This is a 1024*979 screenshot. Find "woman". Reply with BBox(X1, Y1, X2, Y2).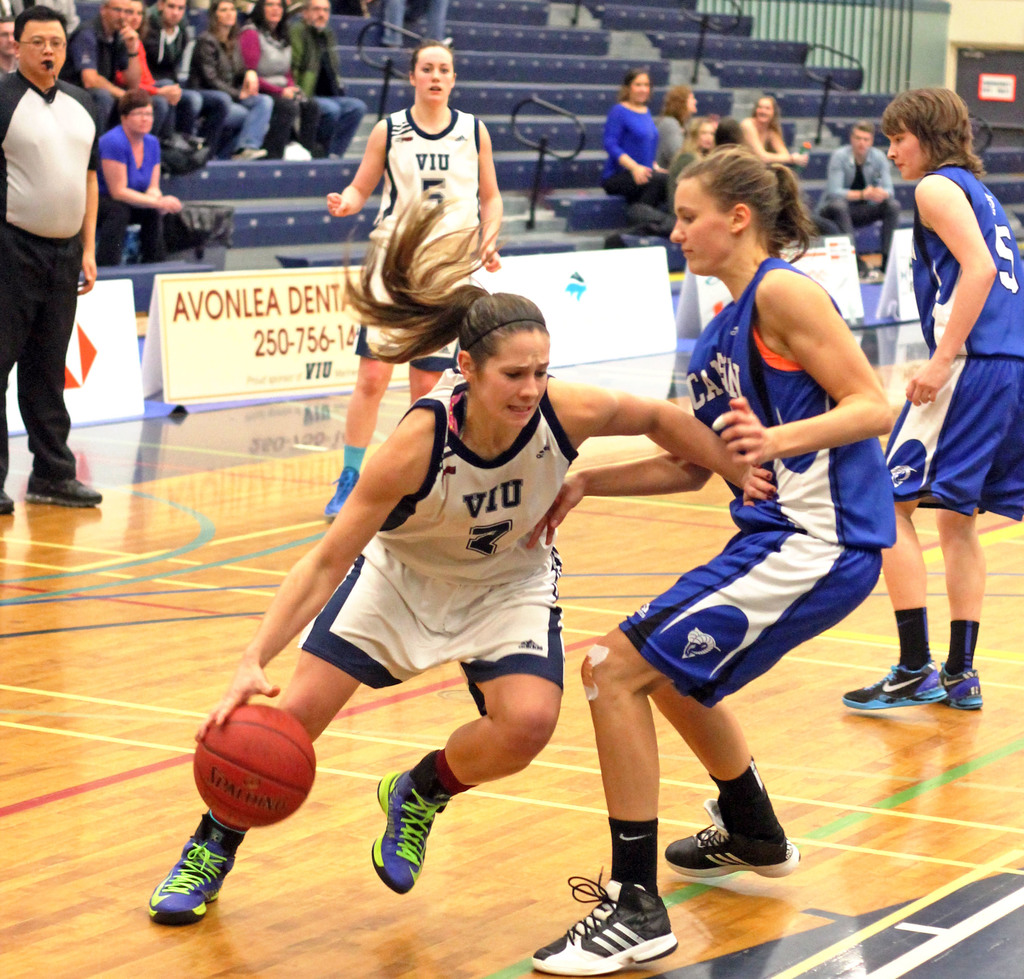
BBox(526, 134, 893, 975).
